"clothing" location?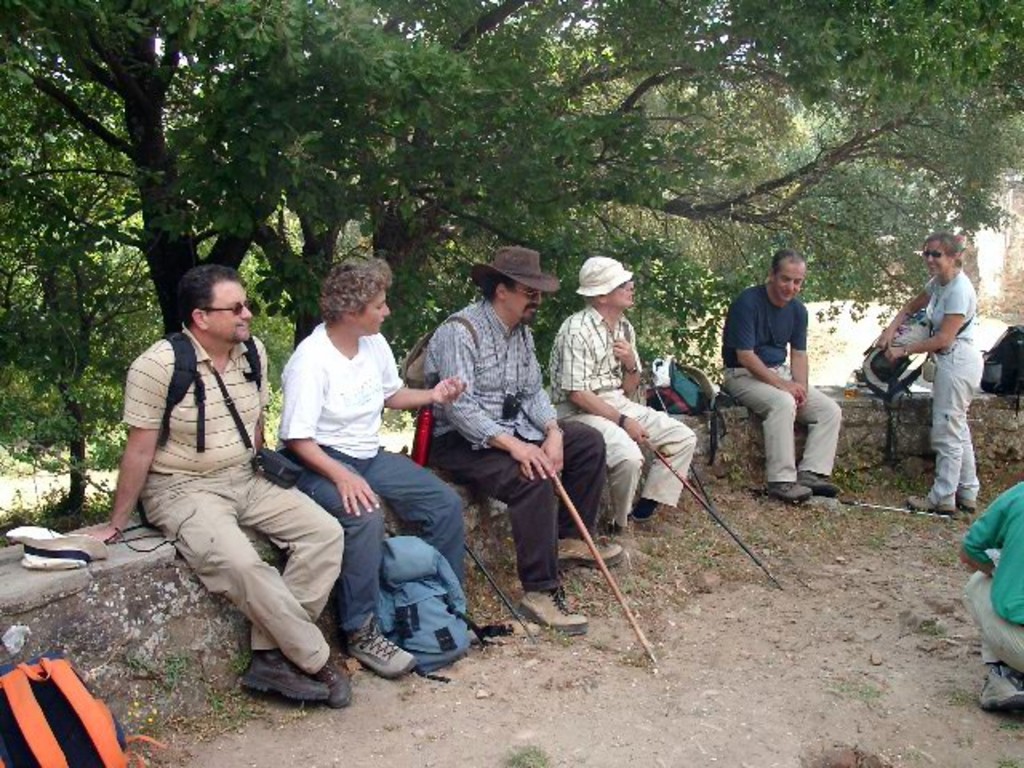
[x1=418, y1=291, x2=600, y2=582]
